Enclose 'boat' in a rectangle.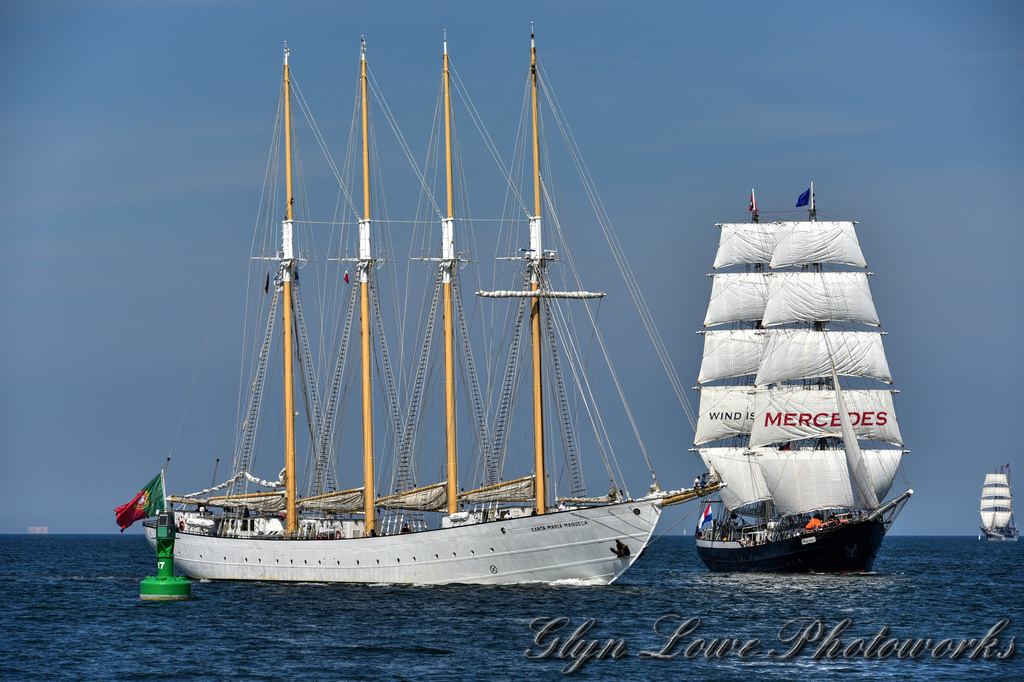
box(693, 183, 914, 578).
